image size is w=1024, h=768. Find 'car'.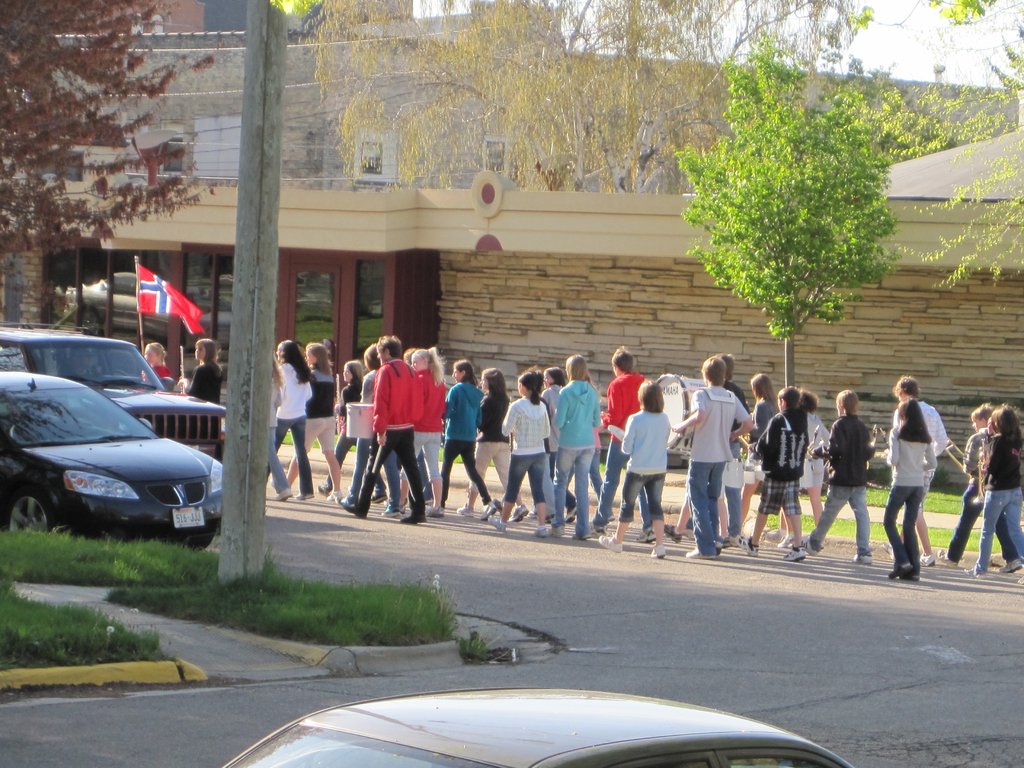
[0, 323, 230, 463].
